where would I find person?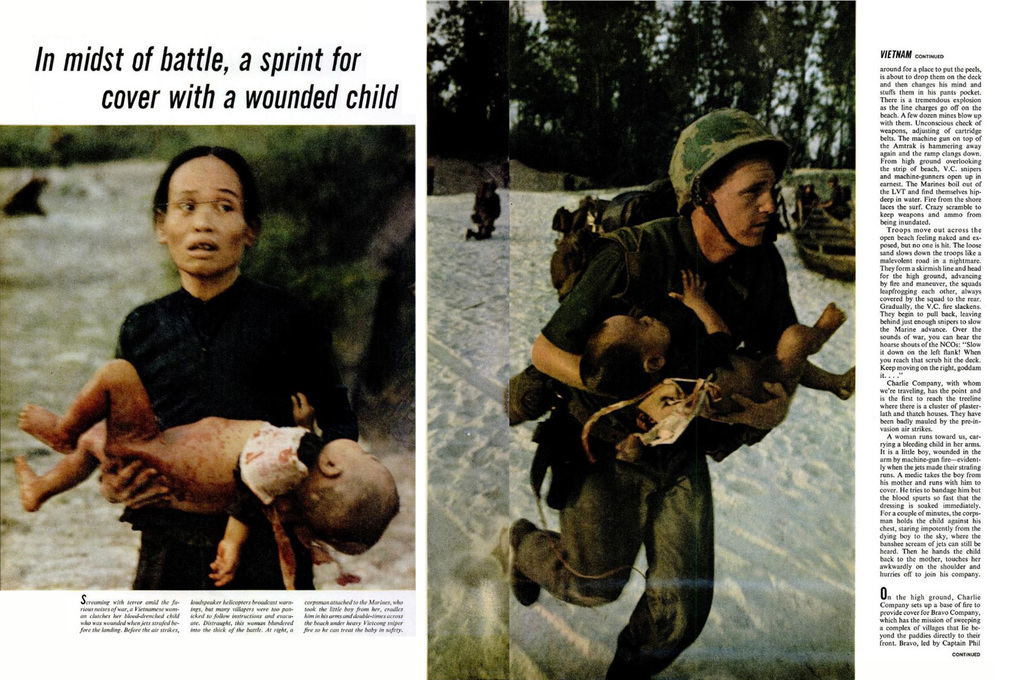
At crop(467, 176, 501, 244).
